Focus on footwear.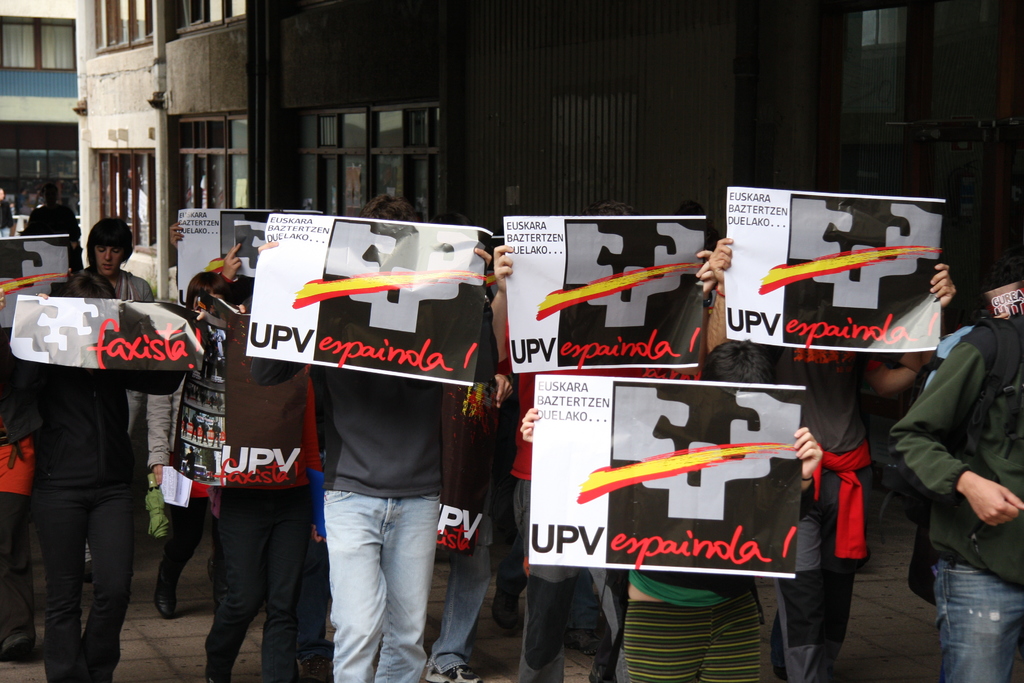
Focused at pyautogui.locateOnScreen(426, 667, 478, 682).
